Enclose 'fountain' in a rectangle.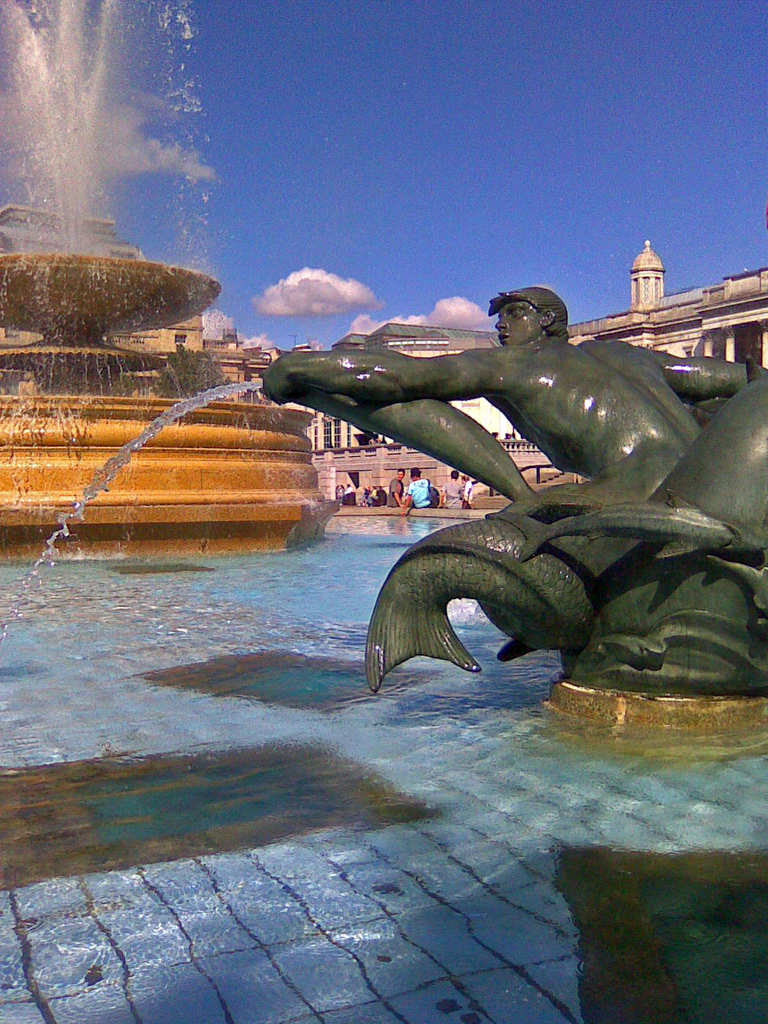
0 3 767 1020.
